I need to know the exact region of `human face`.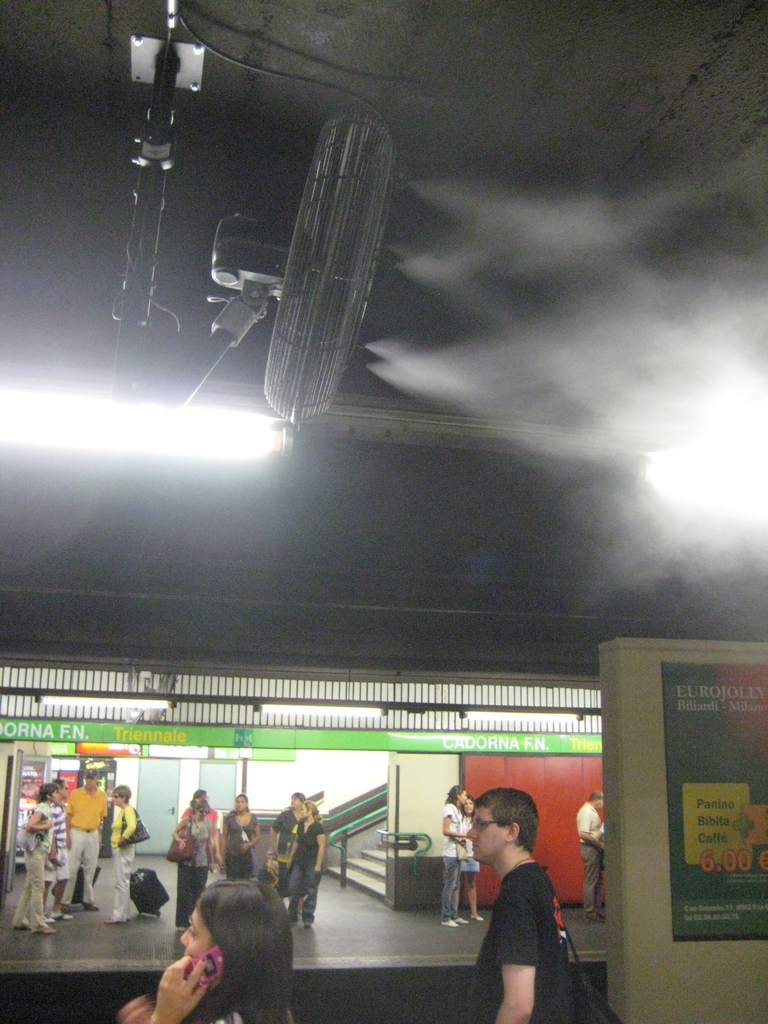
Region: 463:797:475:816.
